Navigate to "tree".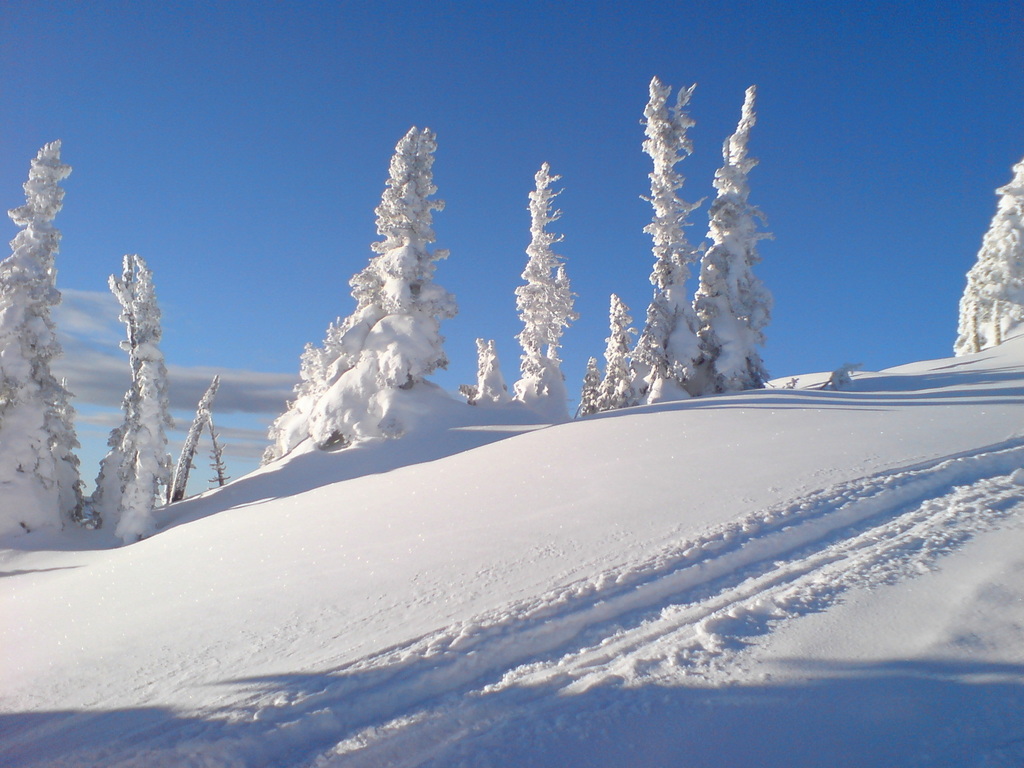
Navigation target: bbox(0, 140, 90, 537).
